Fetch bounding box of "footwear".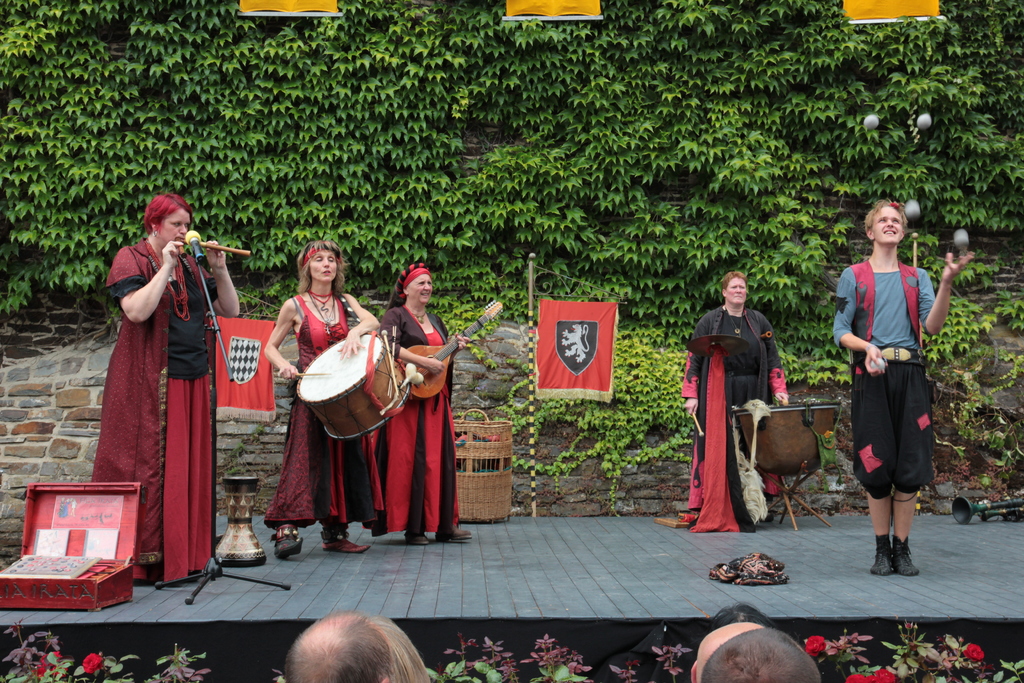
Bbox: {"x1": 327, "y1": 531, "x2": 368, "y2": 553}.
